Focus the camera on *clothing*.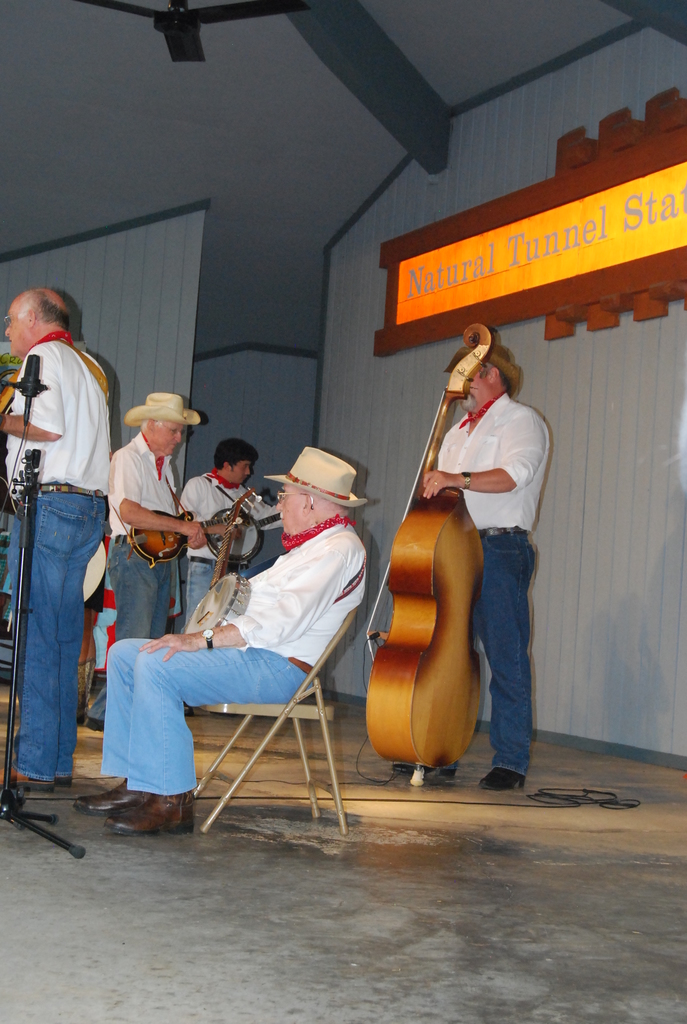
Focus region: Rect(99, 518, 367, 792).
